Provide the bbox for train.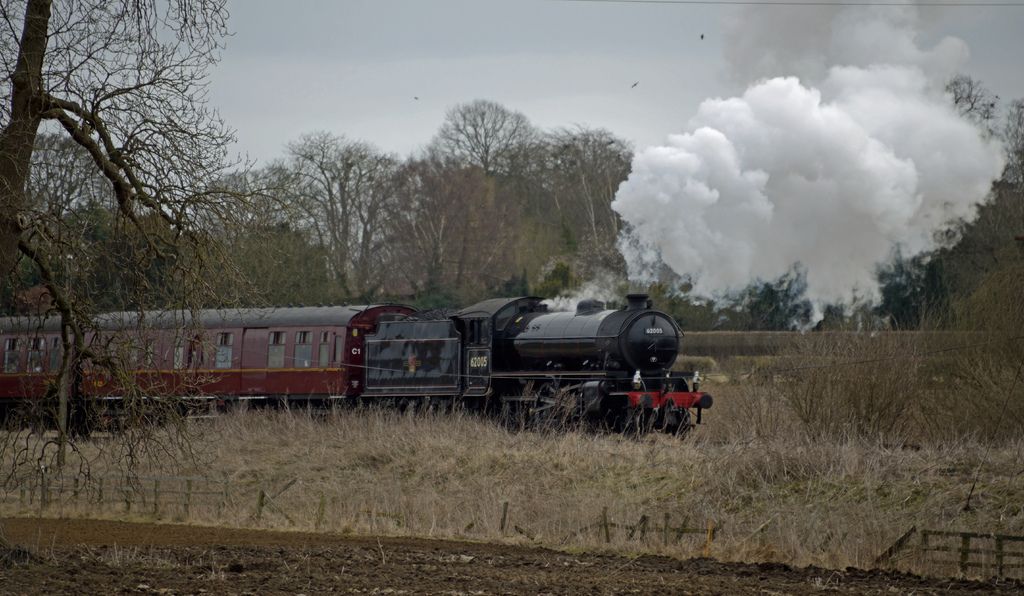
pyautogui.locateOnScreen(0, 300, 712, 435).
